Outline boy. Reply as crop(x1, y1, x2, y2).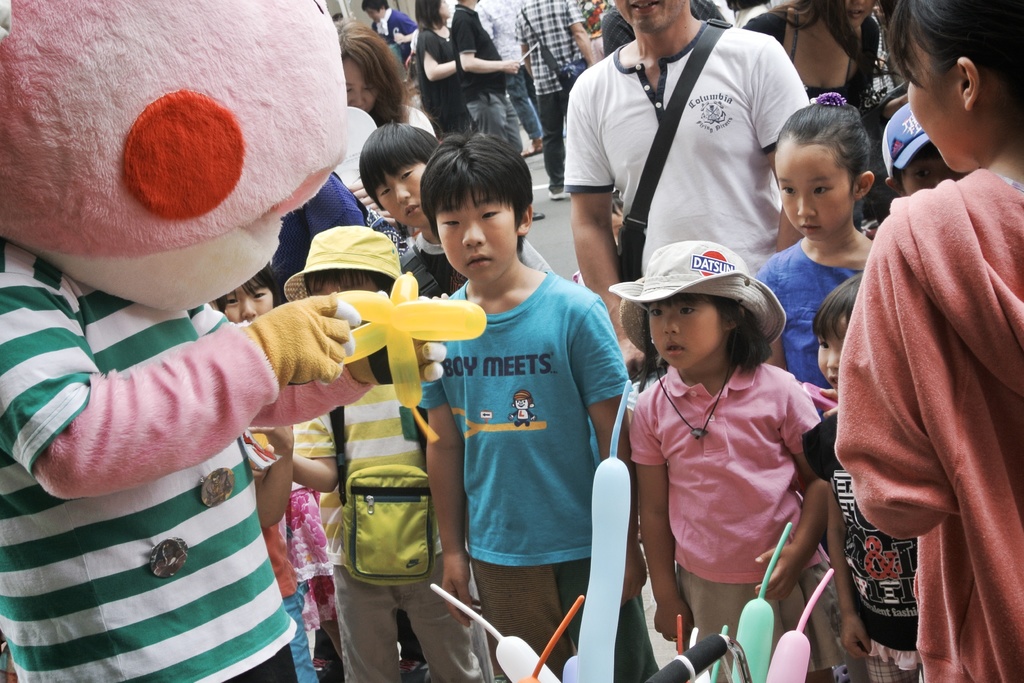
crop(414, 138, 626, 673).
